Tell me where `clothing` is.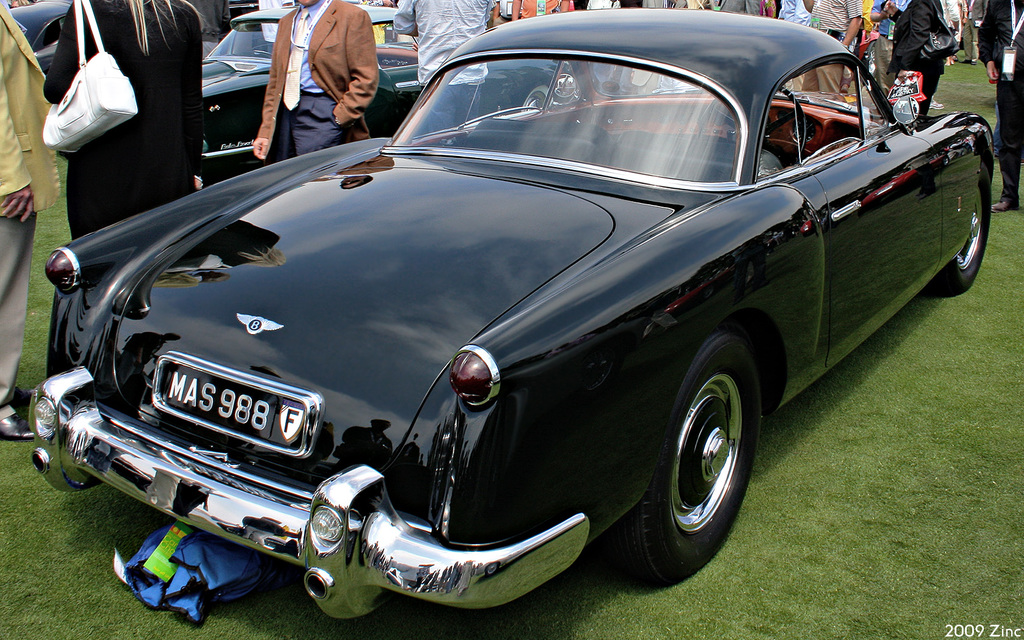
`clothing` is at 191,0,235,52.
